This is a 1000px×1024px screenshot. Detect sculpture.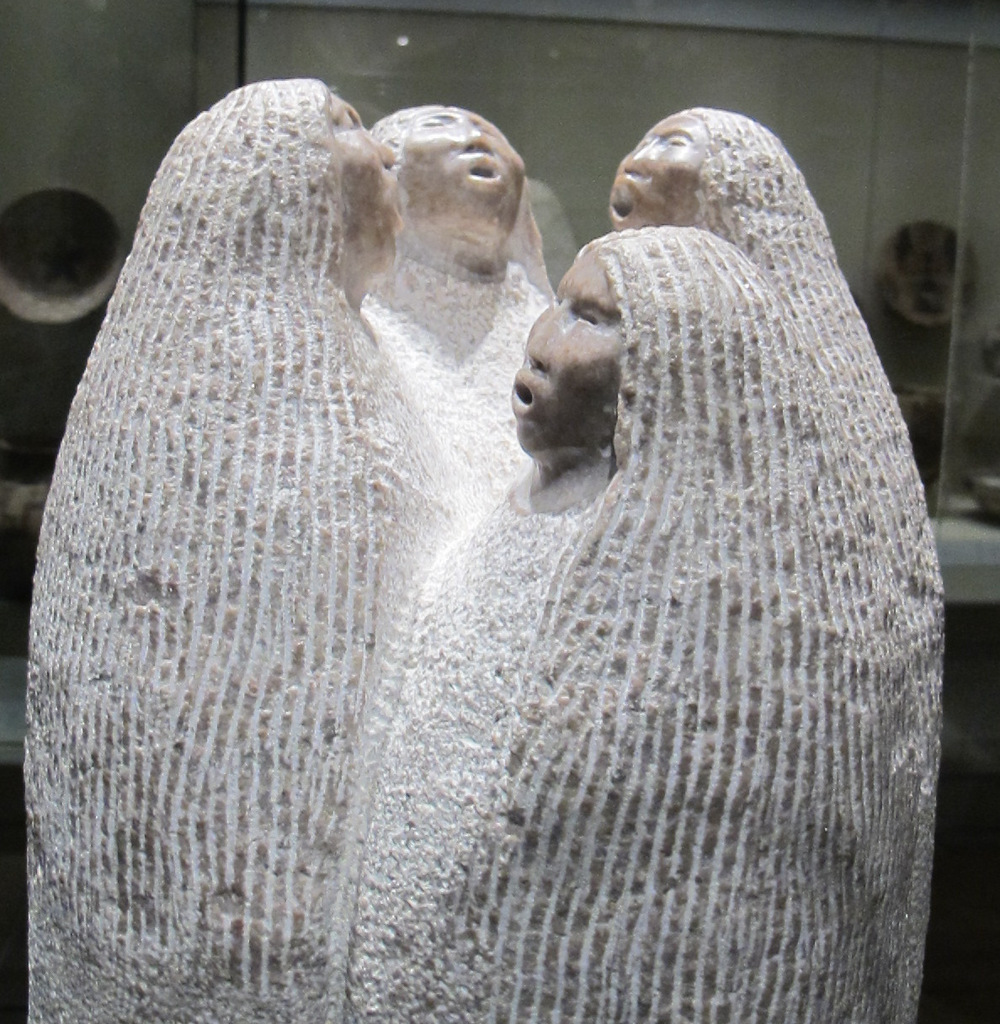
<bbox>359, 100, 566, 500</bbox>.
